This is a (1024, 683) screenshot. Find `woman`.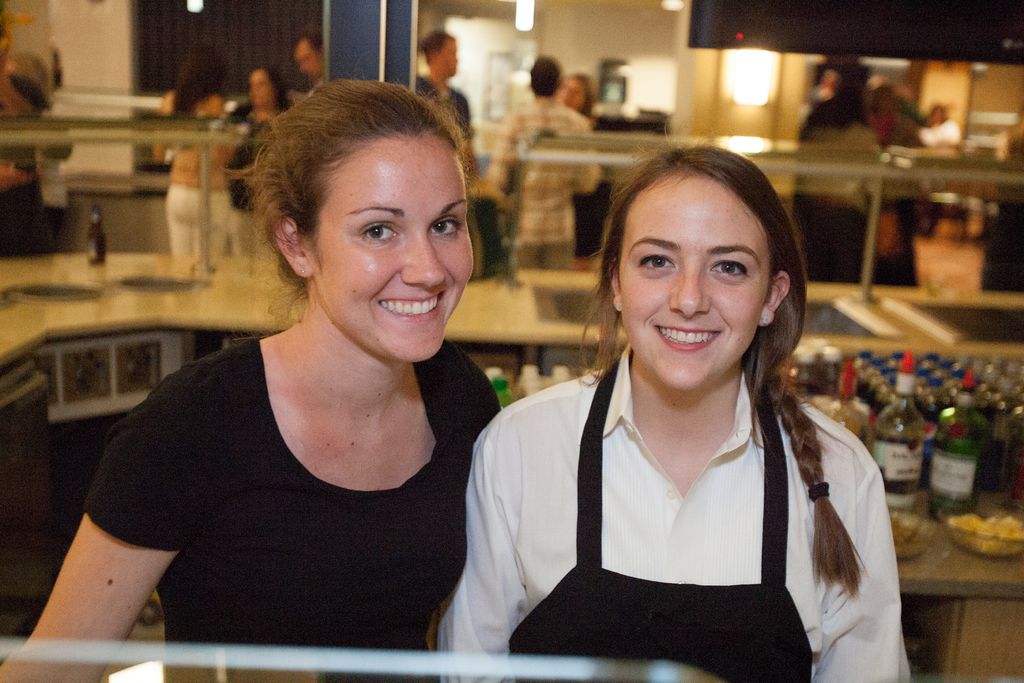
Bounding box: Rect(561, 68, 595, 118).
